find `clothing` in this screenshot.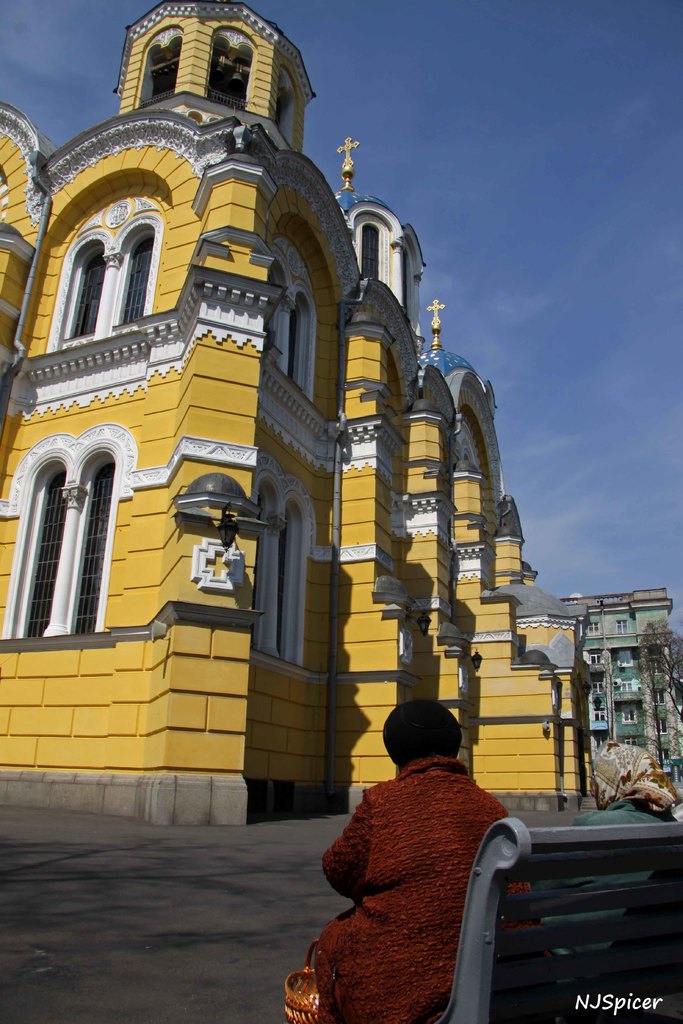
The bounding box for `clothing` is bbox=(546, 805, 682, 966).
